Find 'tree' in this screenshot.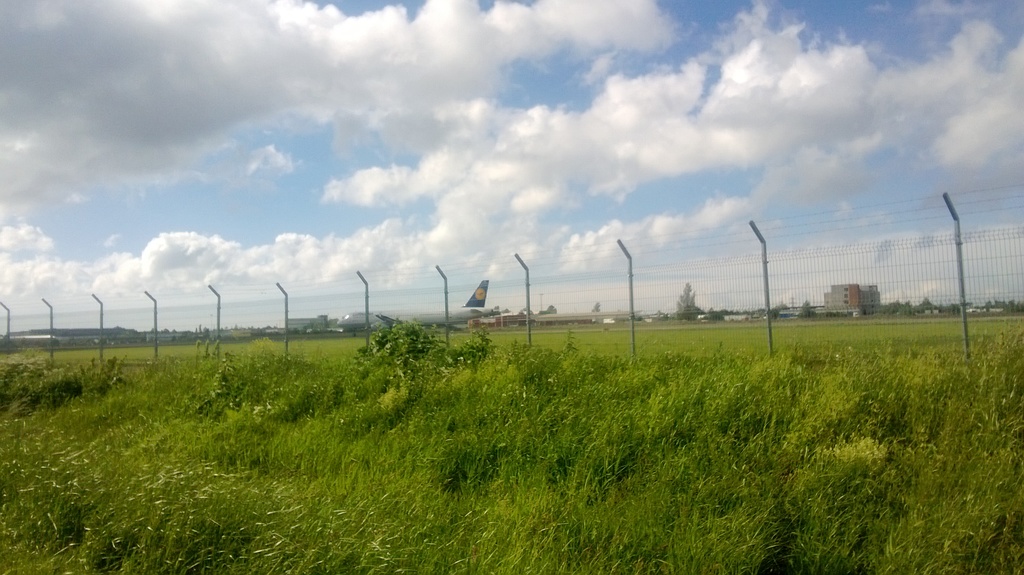
The bounding box for 'tree' is region(769, 300, 787, 317).
